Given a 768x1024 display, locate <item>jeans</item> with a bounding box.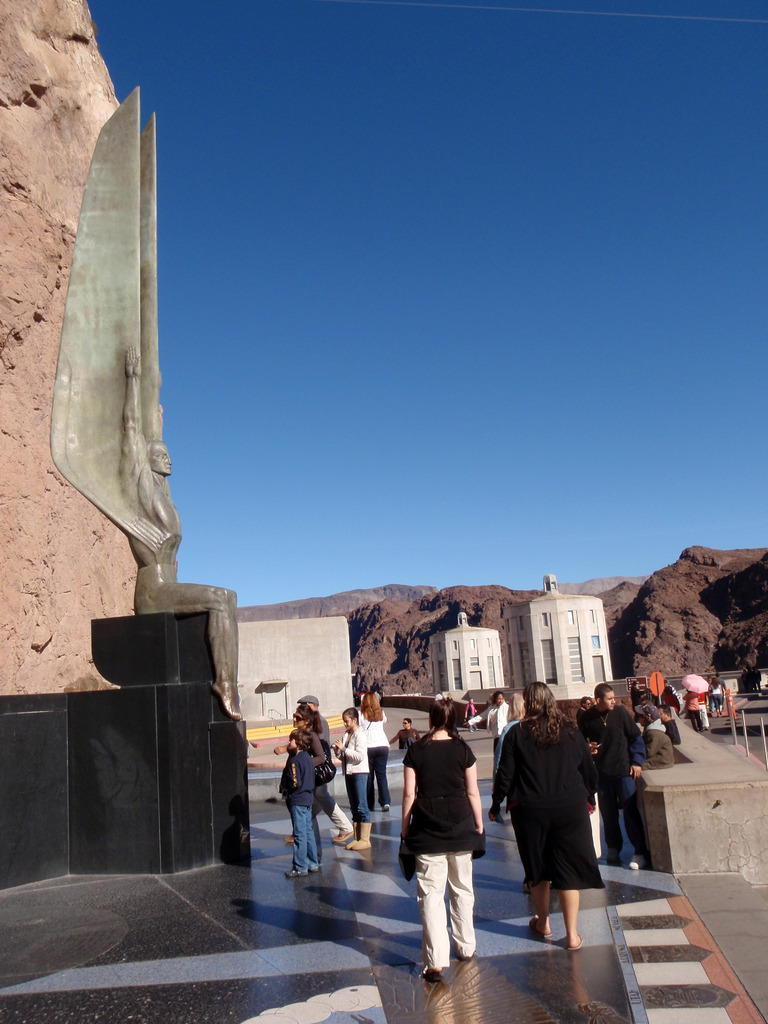
Located: left=486, top=735, right=502, bottom=788.
